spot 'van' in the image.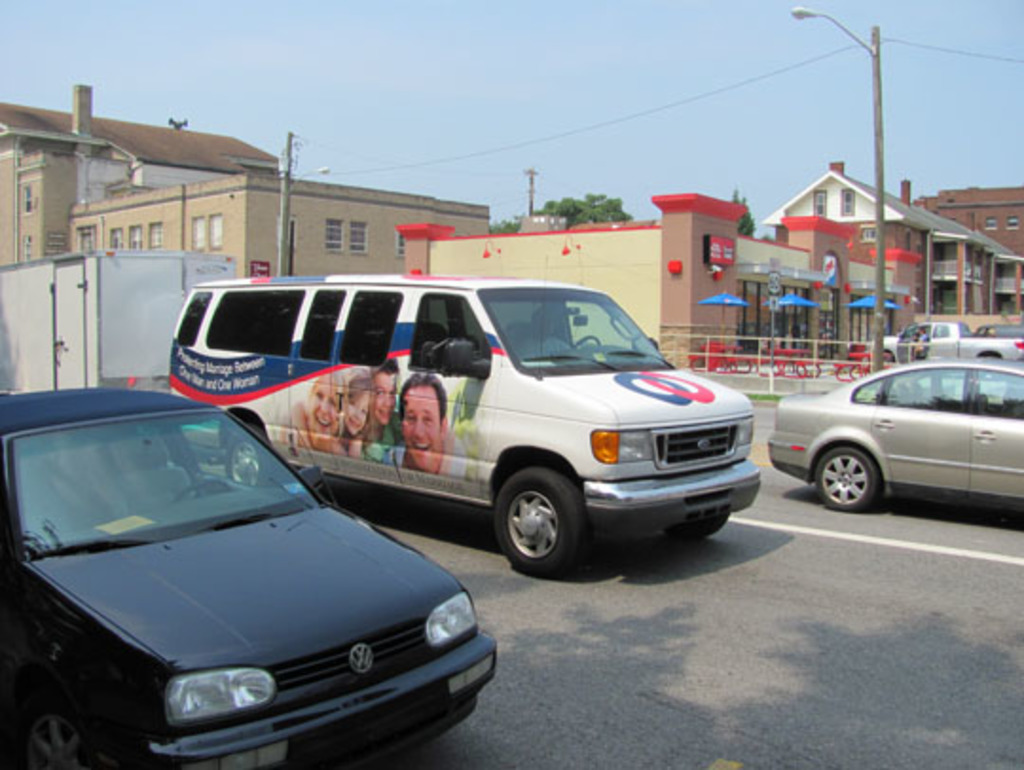
'van' found at <box>163,269,768,575</box>.
